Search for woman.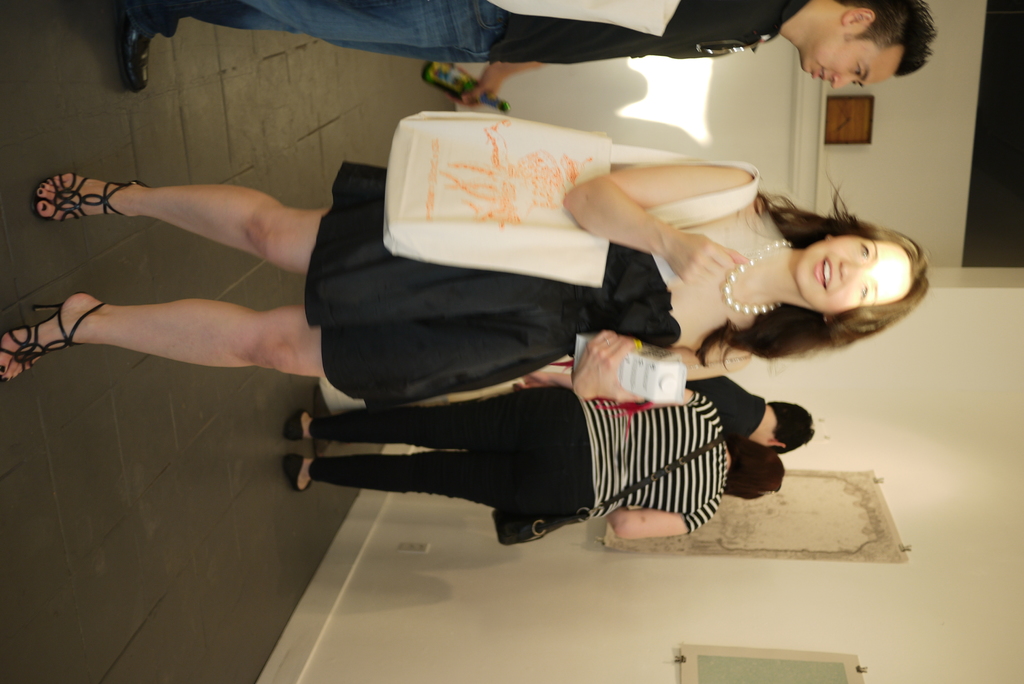
Found at x1=278 y1=365 x2=787 y2=550.
